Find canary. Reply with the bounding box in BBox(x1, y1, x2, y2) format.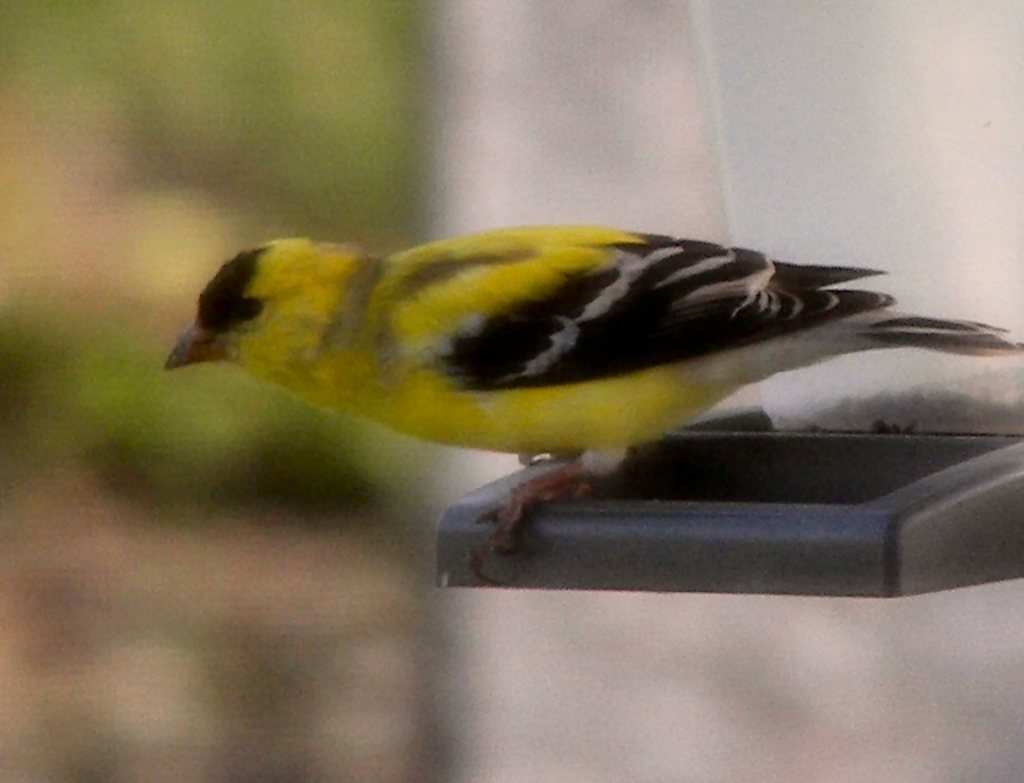
BBox(167, 219, 1023, 583).
